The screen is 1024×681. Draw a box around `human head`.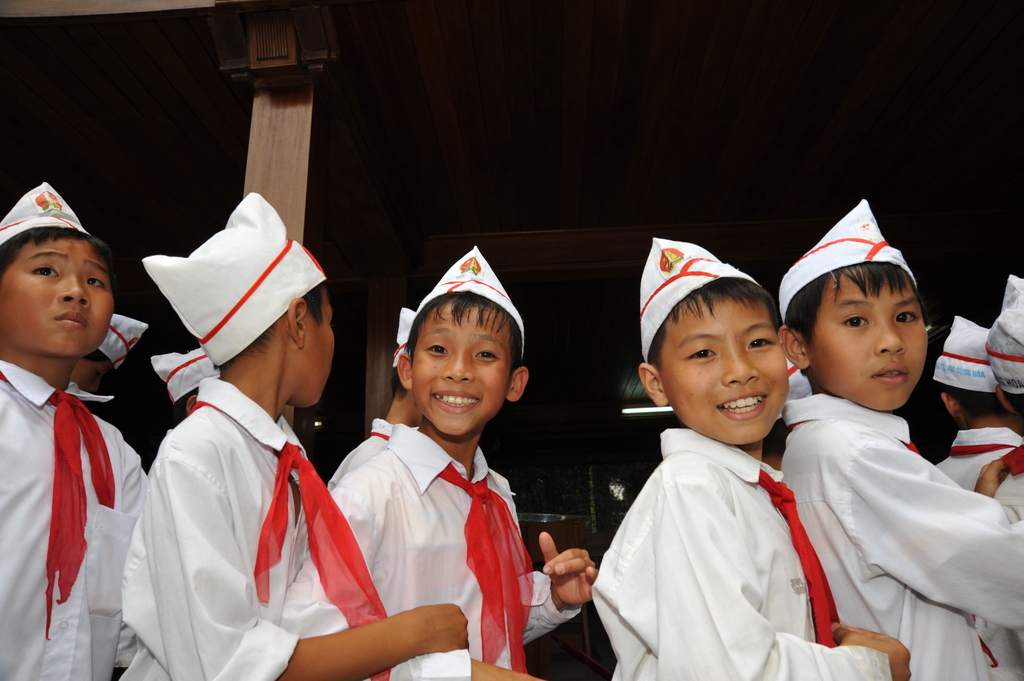
792,228,943,422.
